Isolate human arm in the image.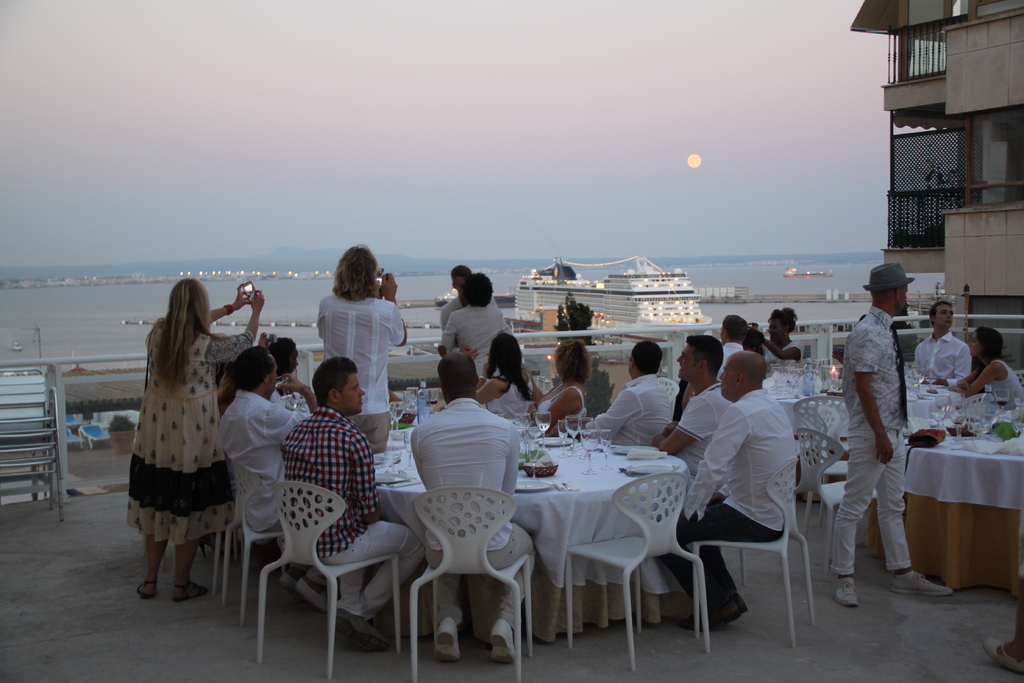
Isolated region: {"x1": 939, "y1": 345, "x2": 973, "y2": 389}.
